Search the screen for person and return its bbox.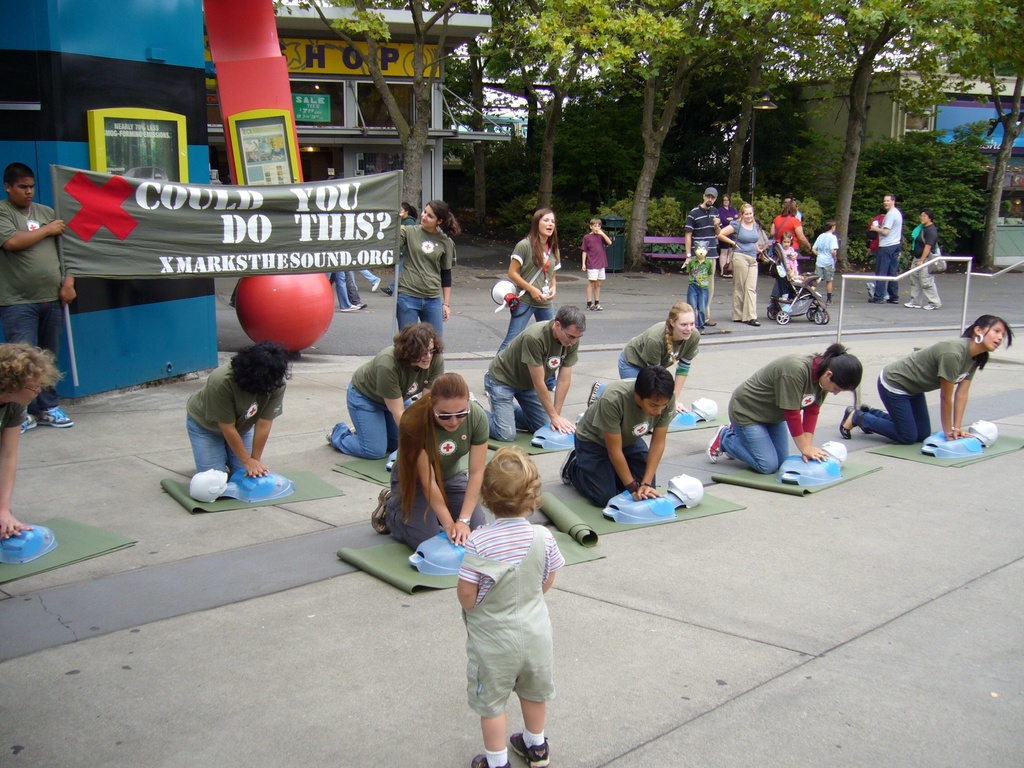
Found: bbox=[839, 314, 1014, 445].
